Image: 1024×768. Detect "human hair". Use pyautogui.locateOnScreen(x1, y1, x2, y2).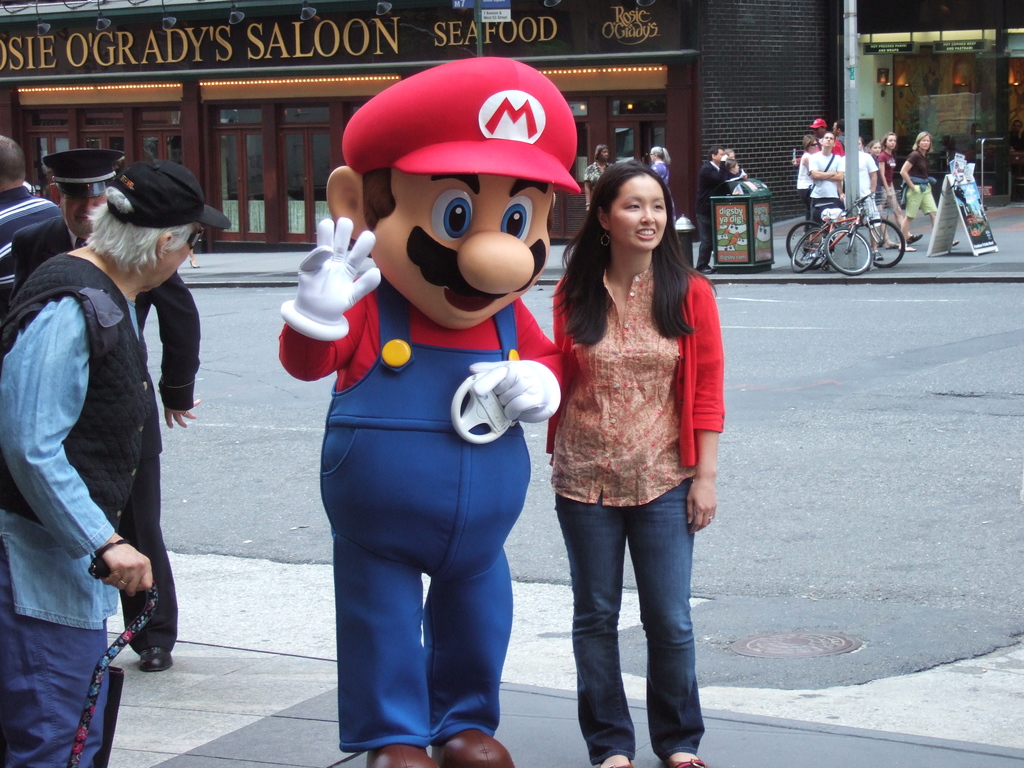
pyautogui.locateOnScreen(568, 156, 696, 334).
